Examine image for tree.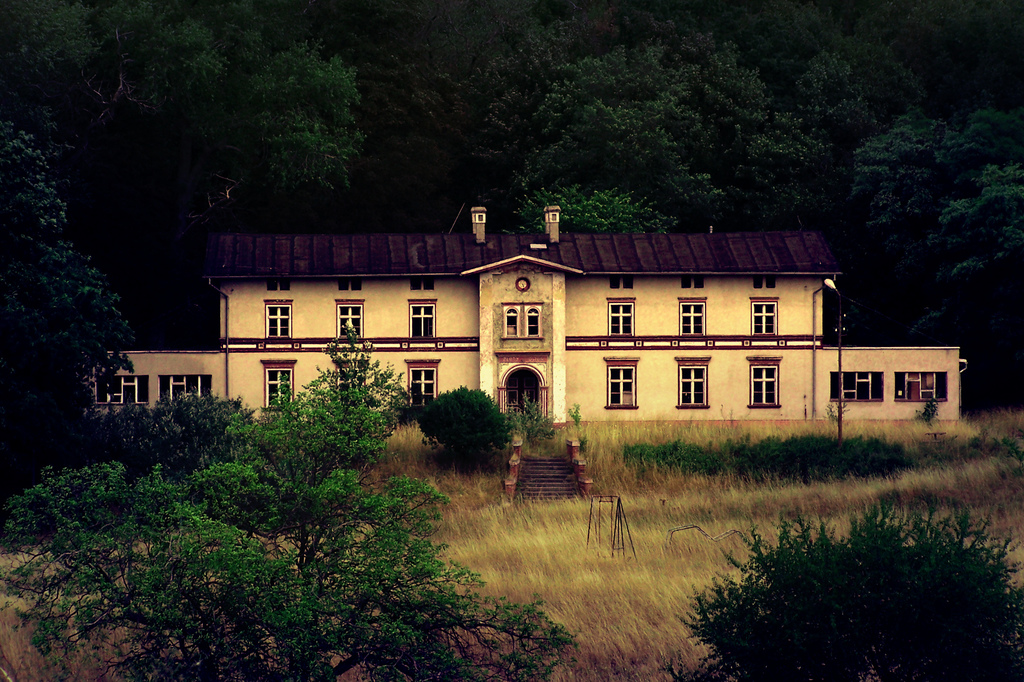
Examination result: x1=16, y1=307, x2=565, y2=681.
